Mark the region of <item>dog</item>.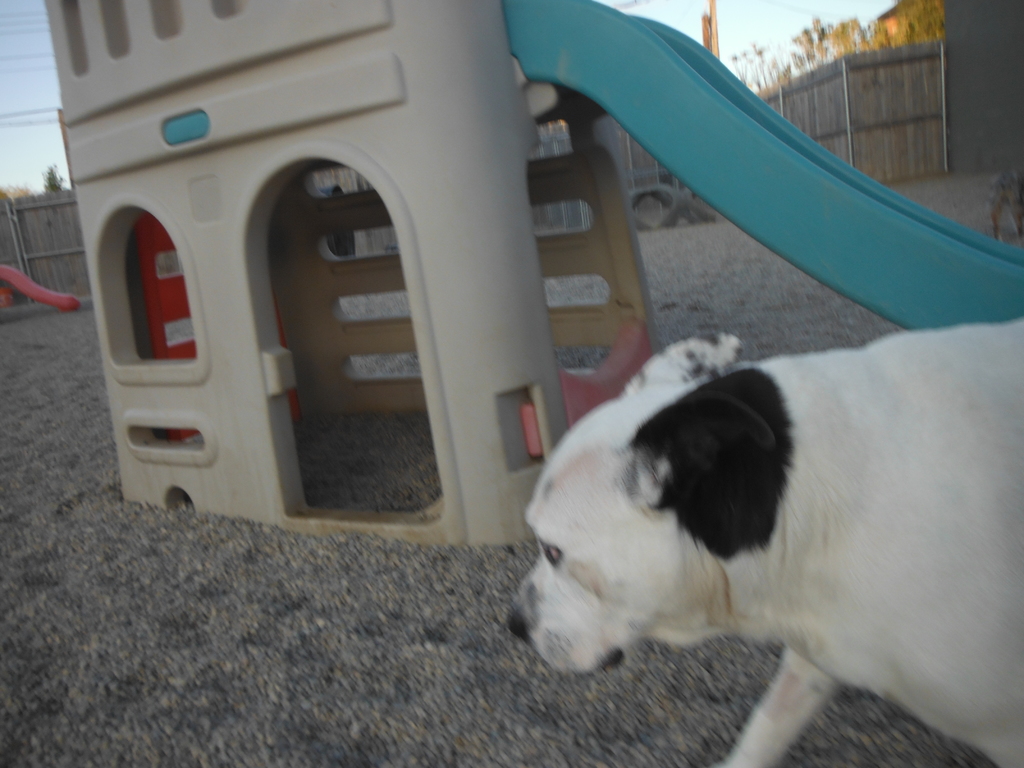
Region: 502 332 1018 767.
